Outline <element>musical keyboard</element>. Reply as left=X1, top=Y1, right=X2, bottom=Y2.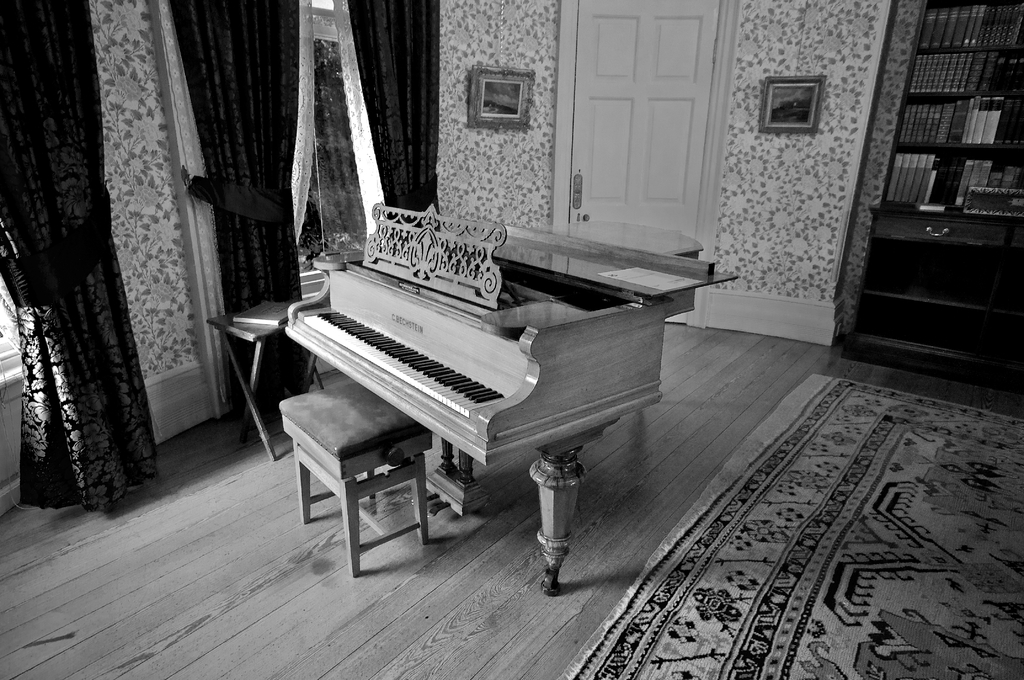
left=300, top=304, right=507, bottom=429.
